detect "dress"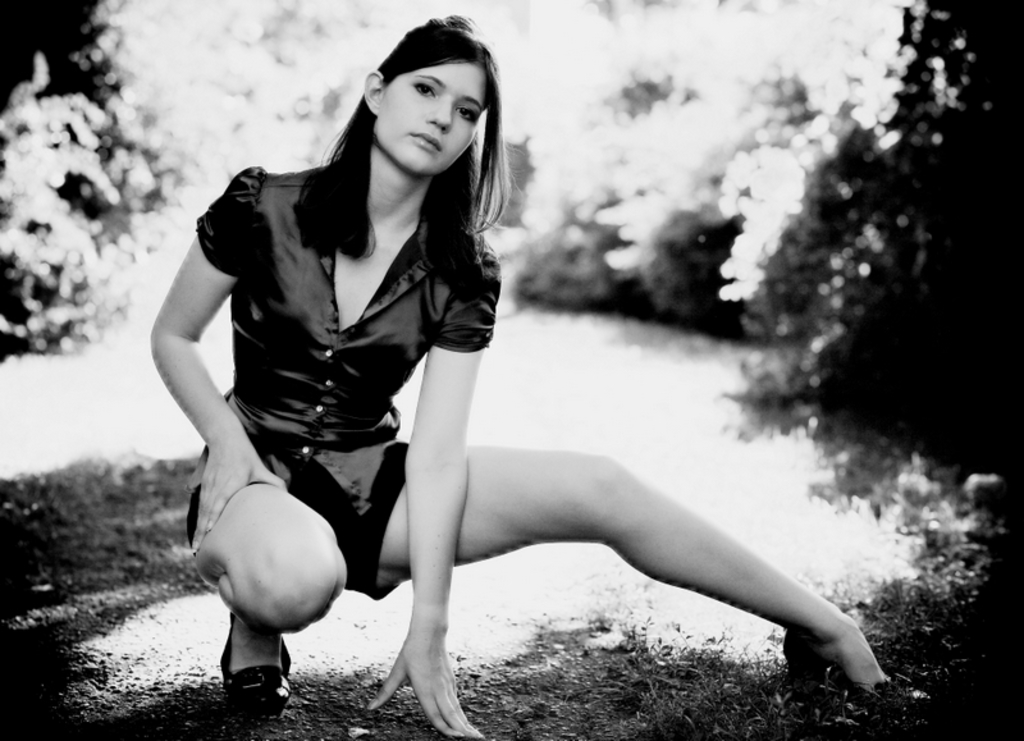
x1=192, y1=163, x2=500, y2=520
